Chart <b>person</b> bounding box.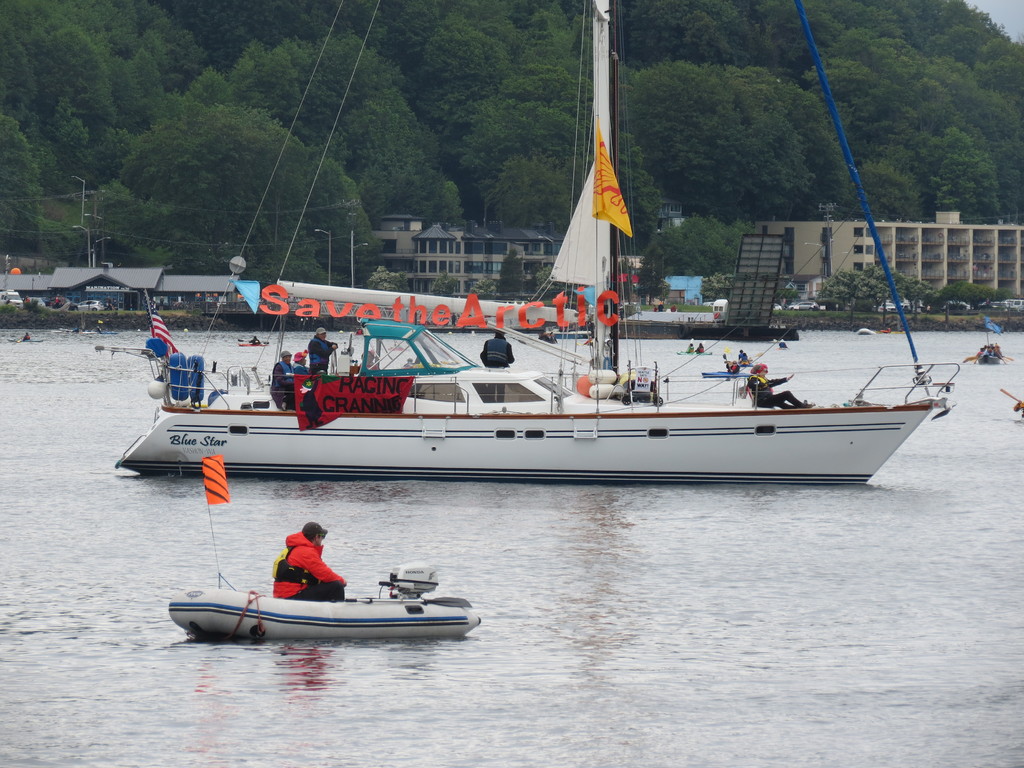
Charted: BBox(298, 380, 327, 430).
